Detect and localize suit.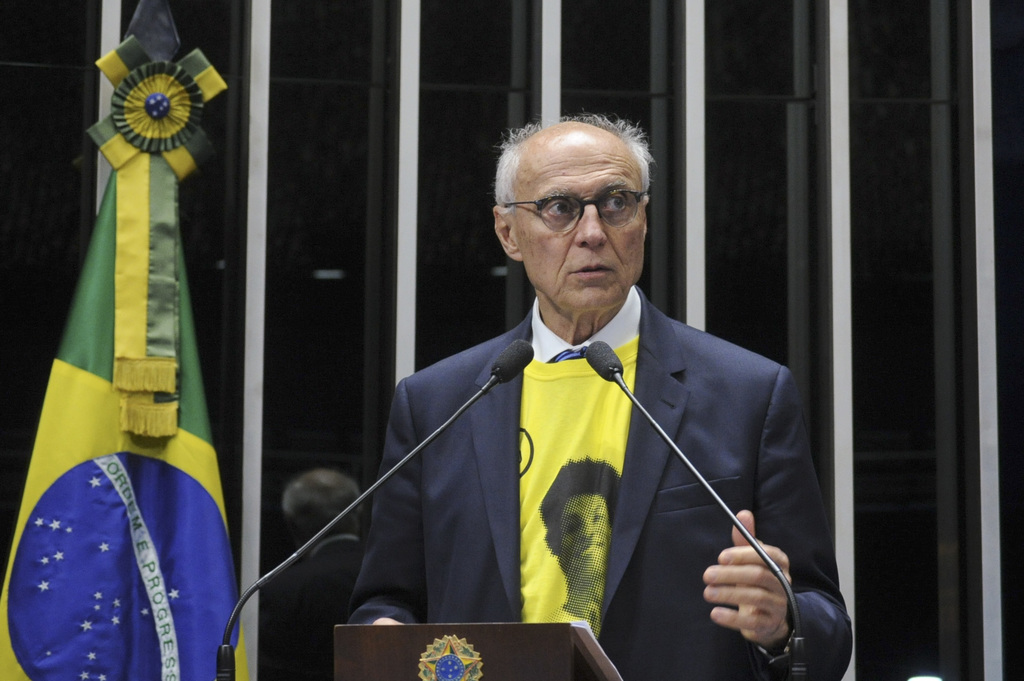
Localized at bbox=[344, 237, 810, 655].
